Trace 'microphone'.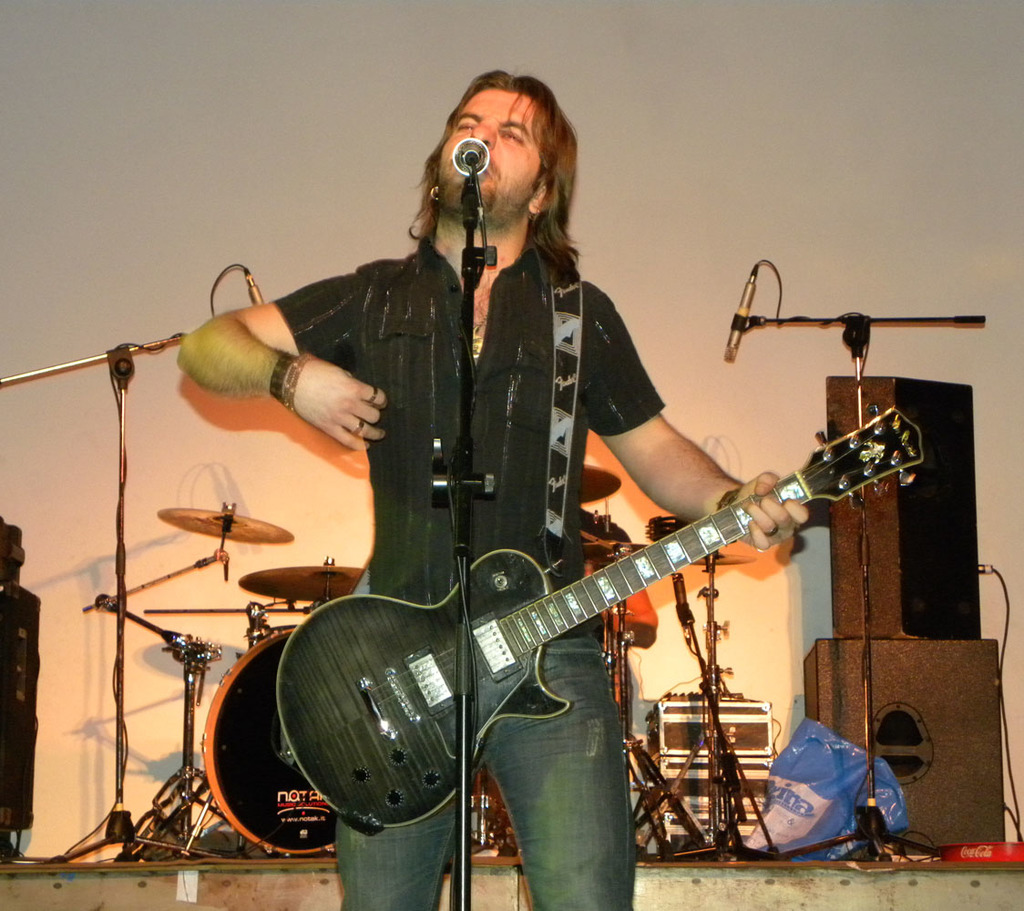
Traced to x1=723, y1=261, x2=763, y2=363.
